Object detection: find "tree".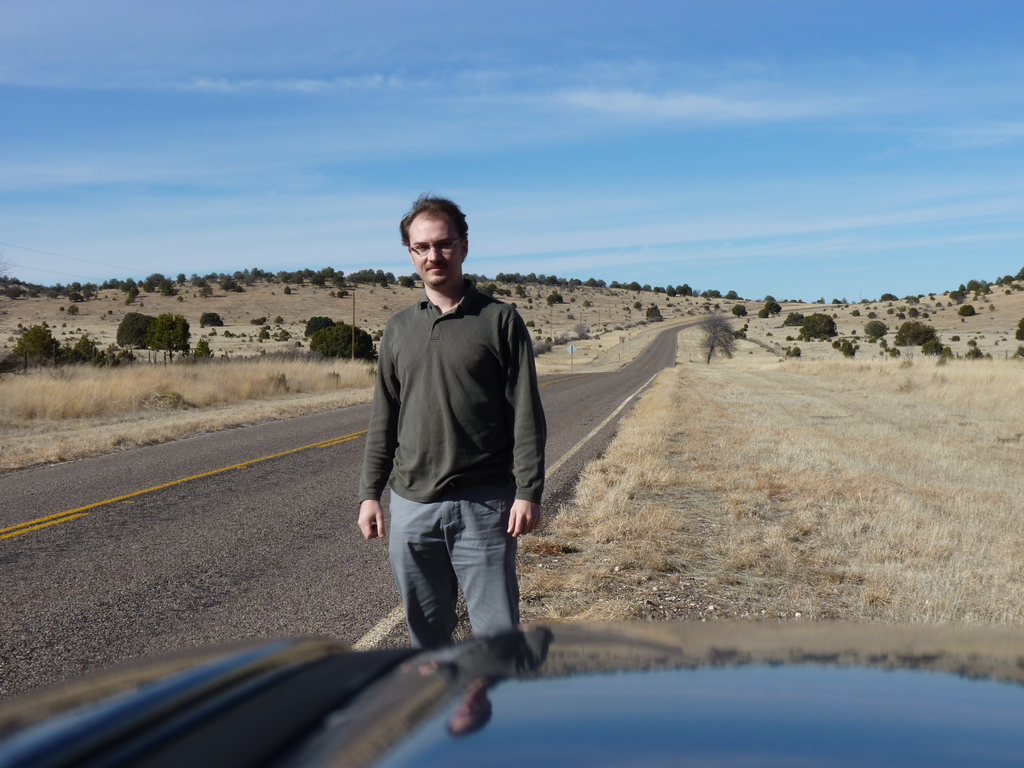
rect(894, 319, 939, 346).
